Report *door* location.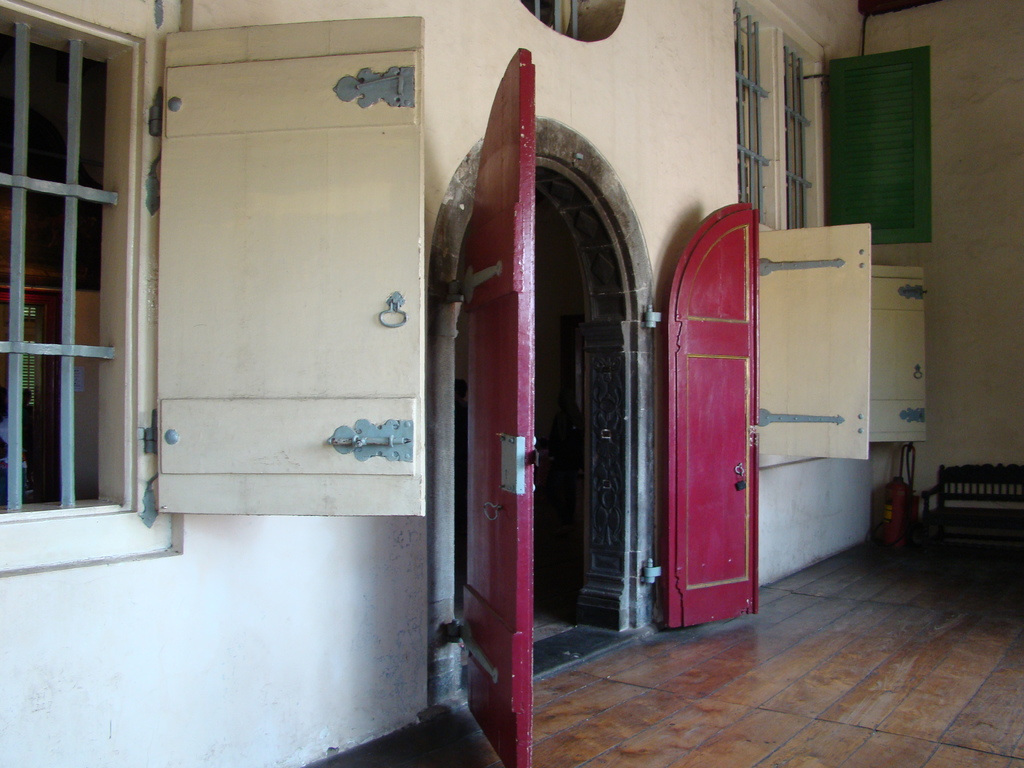
Report: x1=430, y1=70, x2=645, y2=715.
